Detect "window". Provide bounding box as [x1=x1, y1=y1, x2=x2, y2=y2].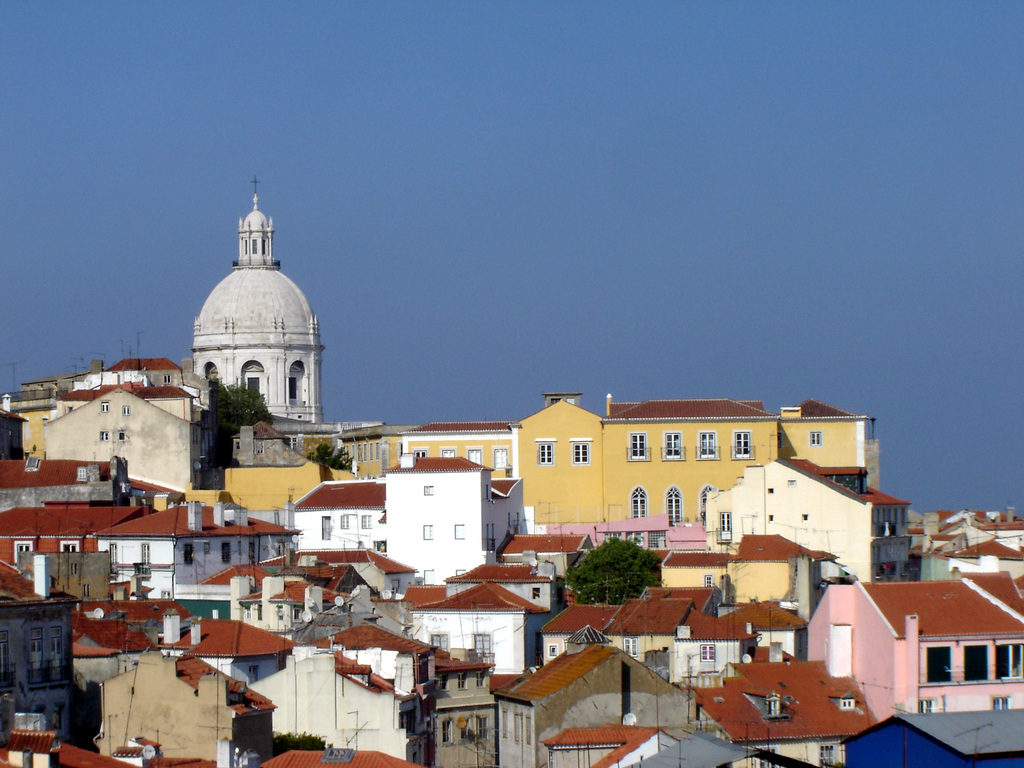
[x1=119, y1=431, x2=124, y2=441].
